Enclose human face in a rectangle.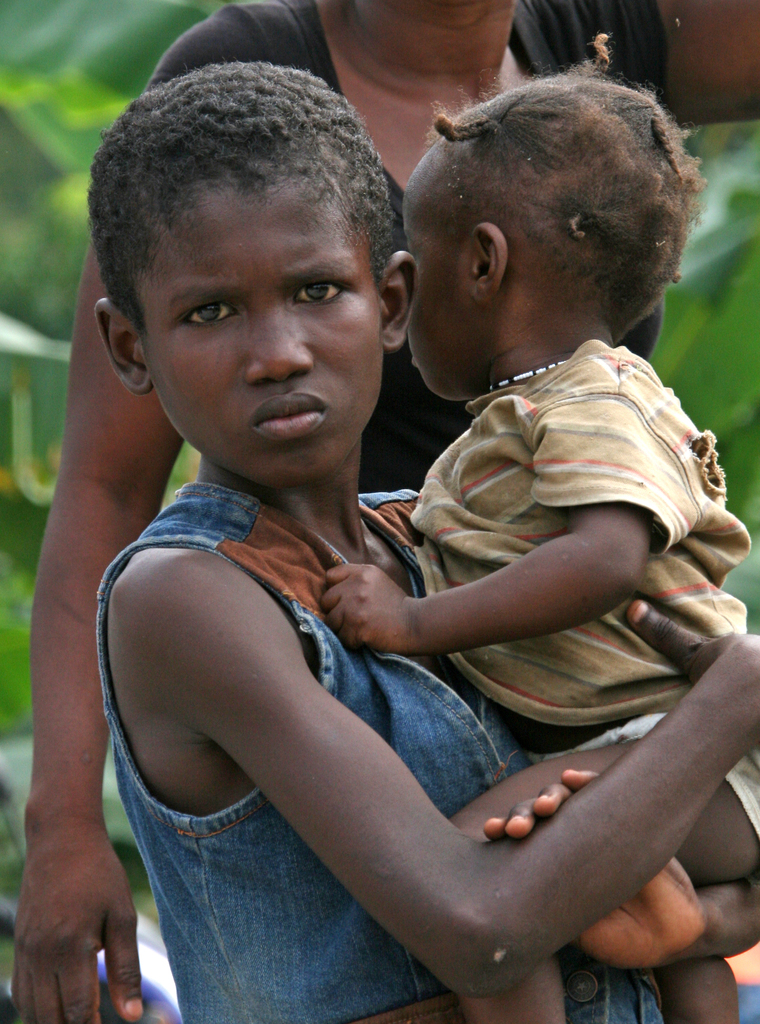
box=[138, 195, 378, 483].
